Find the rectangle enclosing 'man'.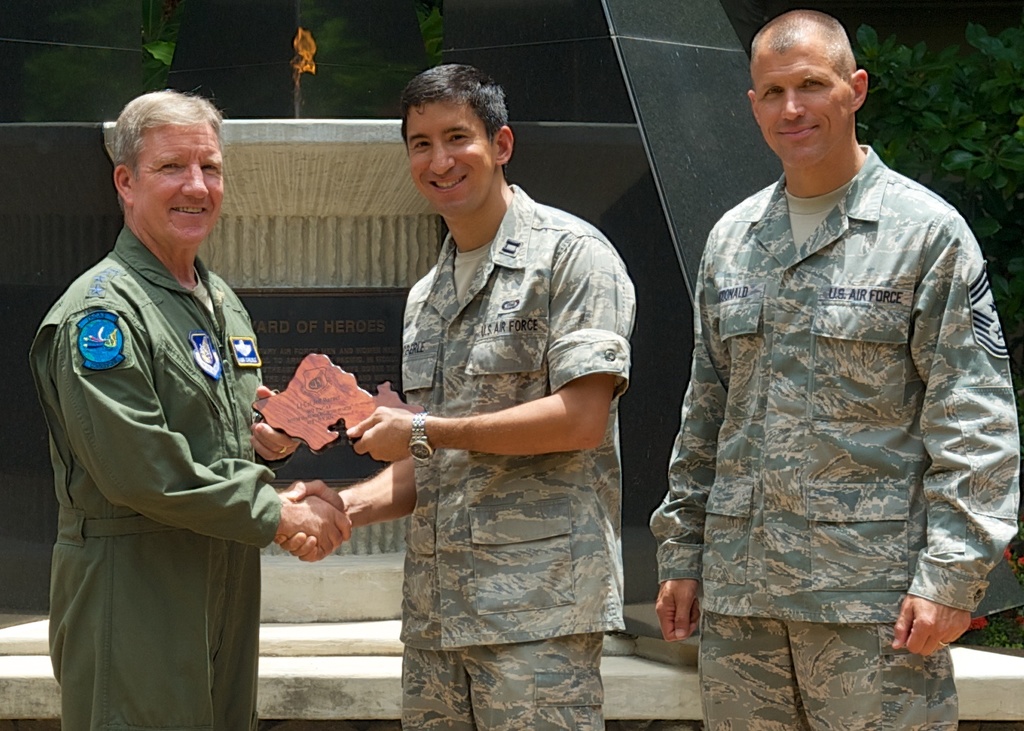
bbox(646, 8, 1023, 730).
